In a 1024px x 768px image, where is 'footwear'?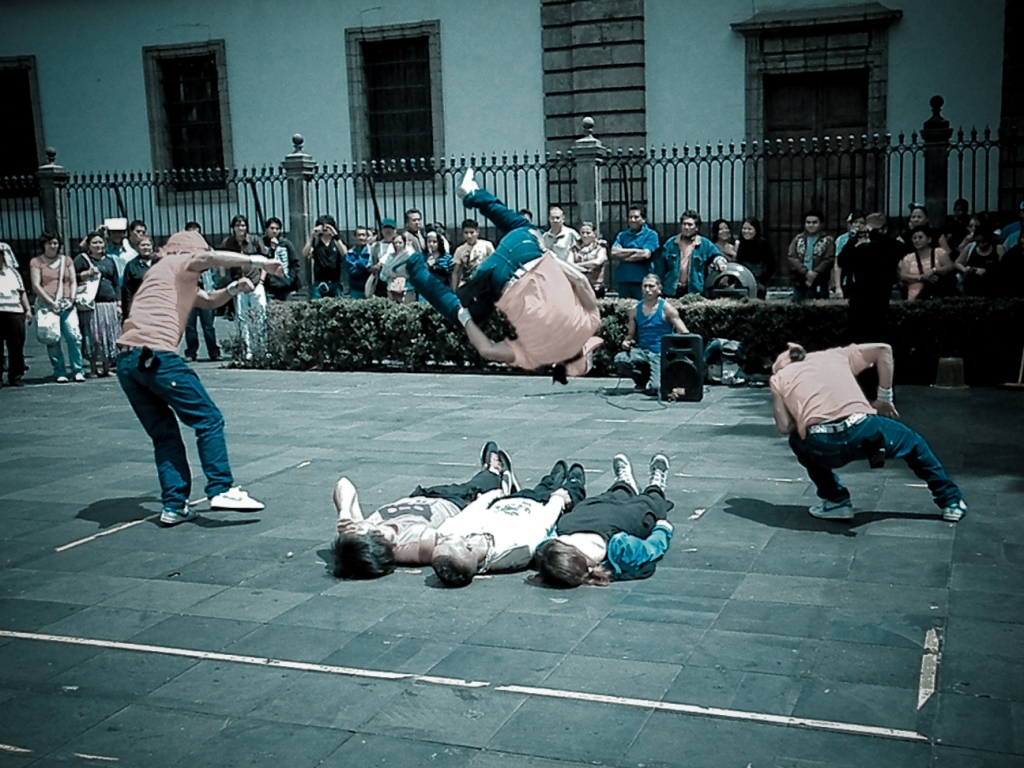
104,366,119,377.
